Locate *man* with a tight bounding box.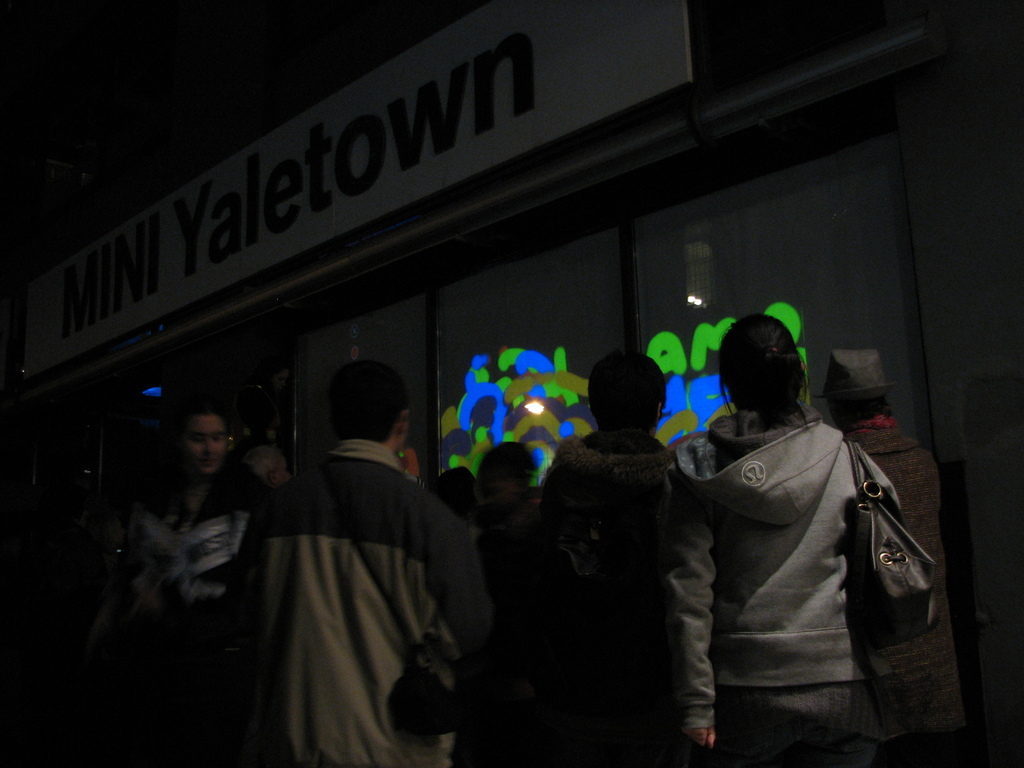
[x1=205, y1=380, x2=504, y2=758].
